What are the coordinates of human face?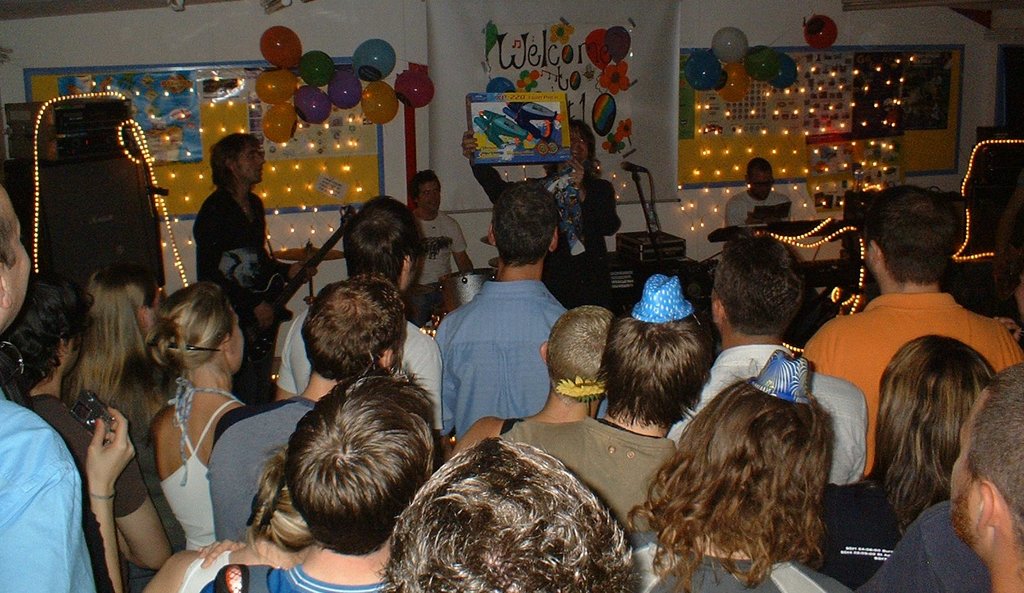
233,144,265,182.
